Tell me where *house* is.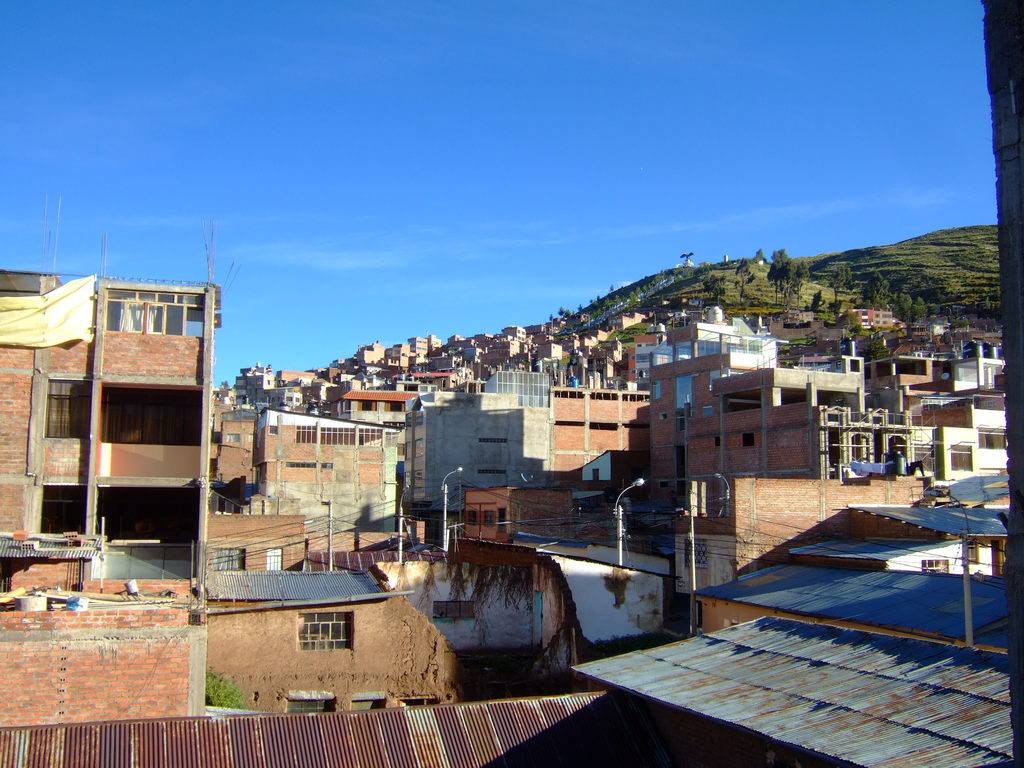
*house* is at rect(536, 340, 570, 365).
